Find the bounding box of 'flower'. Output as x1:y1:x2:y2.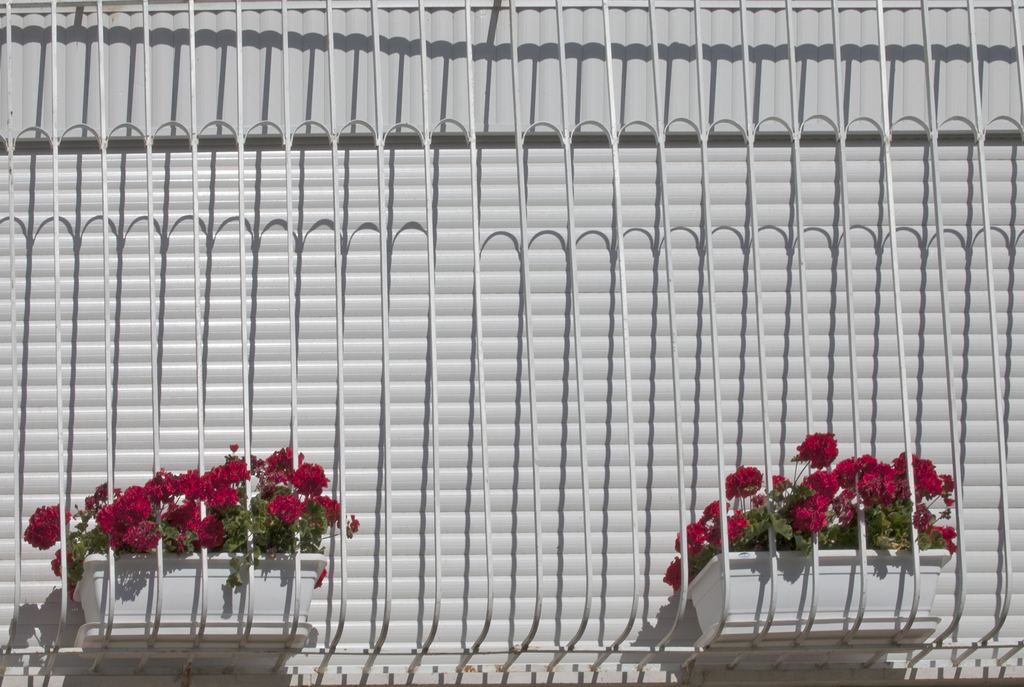
314:569:330:589.
